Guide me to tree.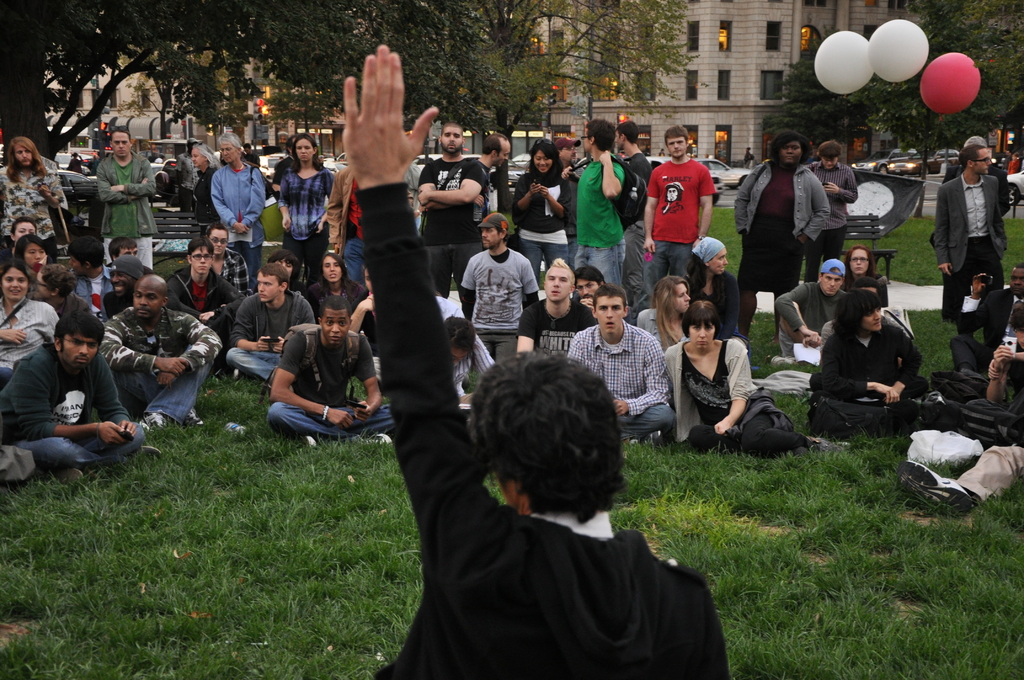
Guidance: left=755, top=24, right=881, bottom=173.
